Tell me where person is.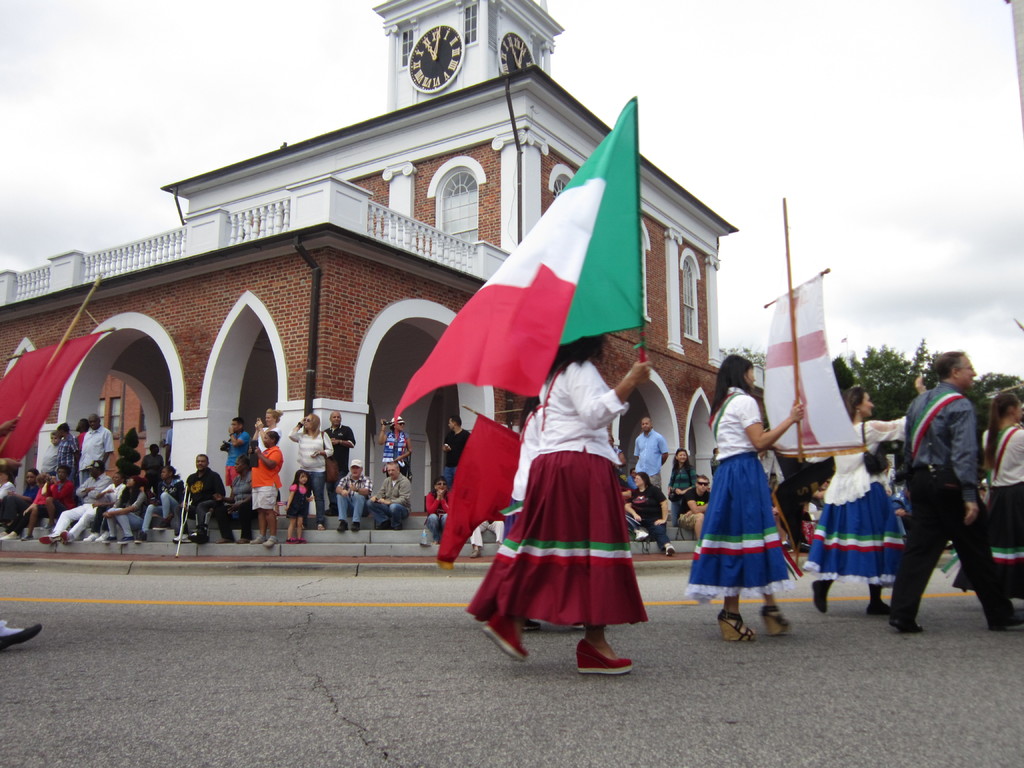
person is at 289, 474, 317, 546.
